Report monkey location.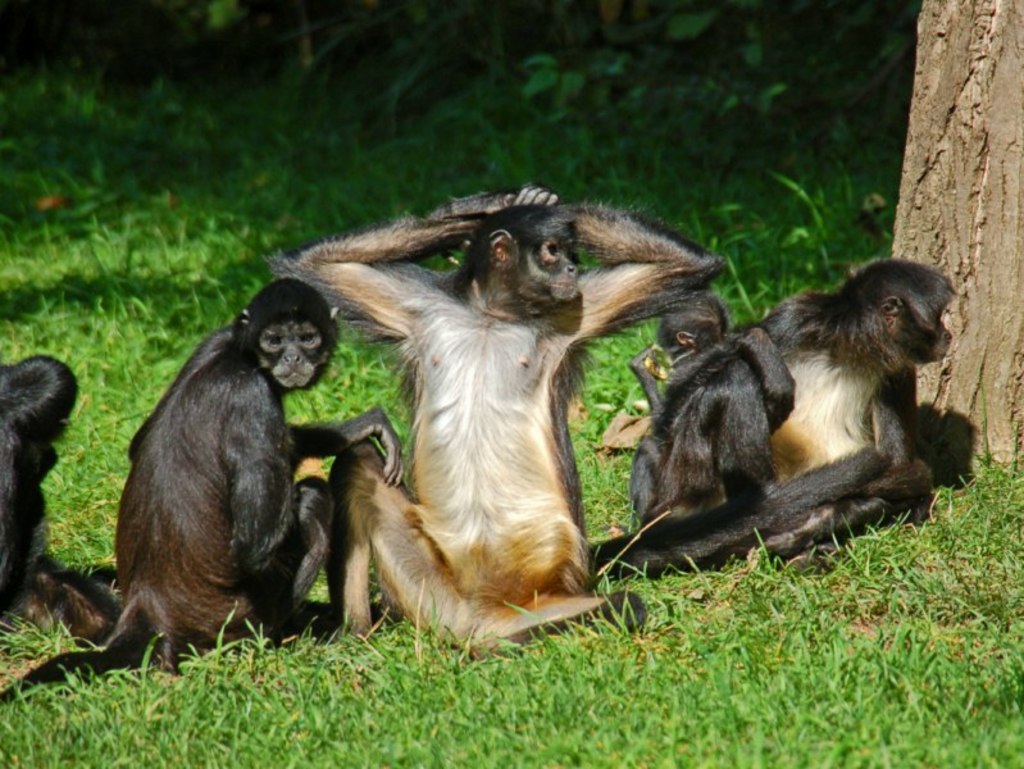
Report: box(0, 274, 424, 706).
